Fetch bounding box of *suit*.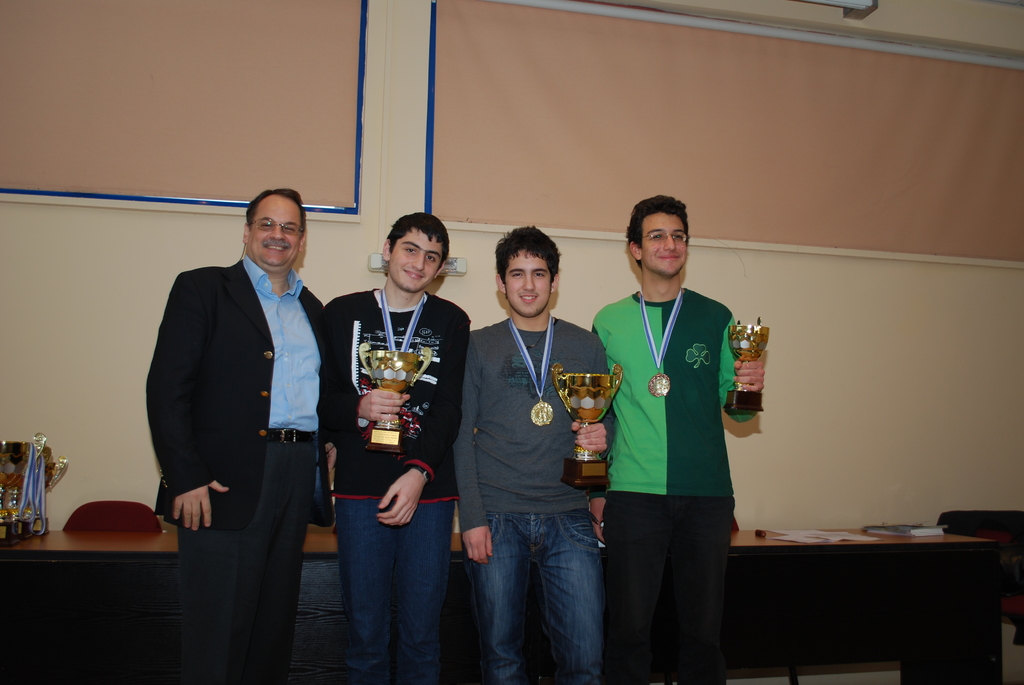
Bbox: crop(131, 248, 330, 676).
